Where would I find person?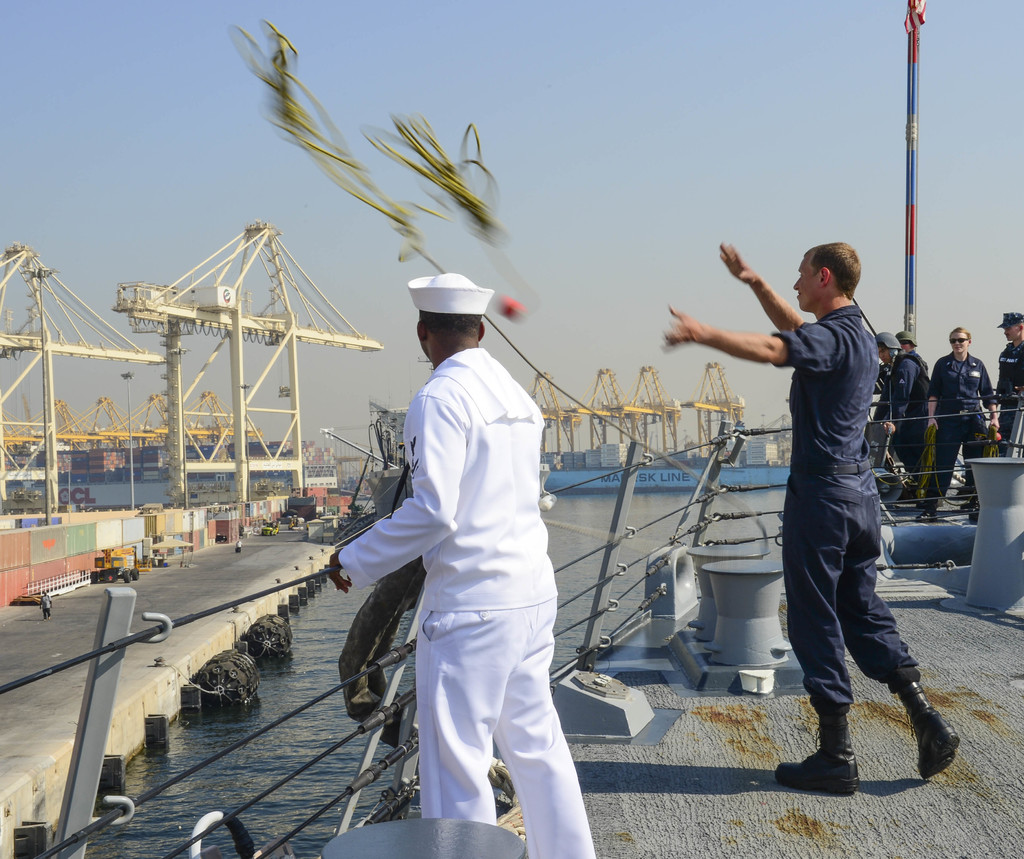
At 951:307:1023:483.
